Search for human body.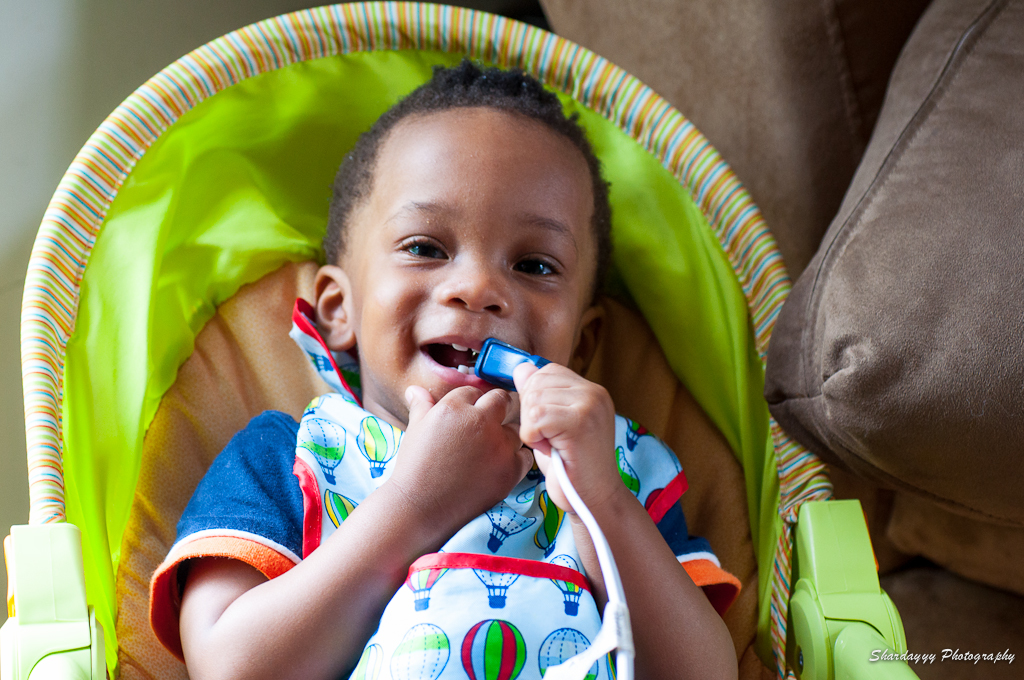
Found at left=130, top=105, right=785, bottom=674.
